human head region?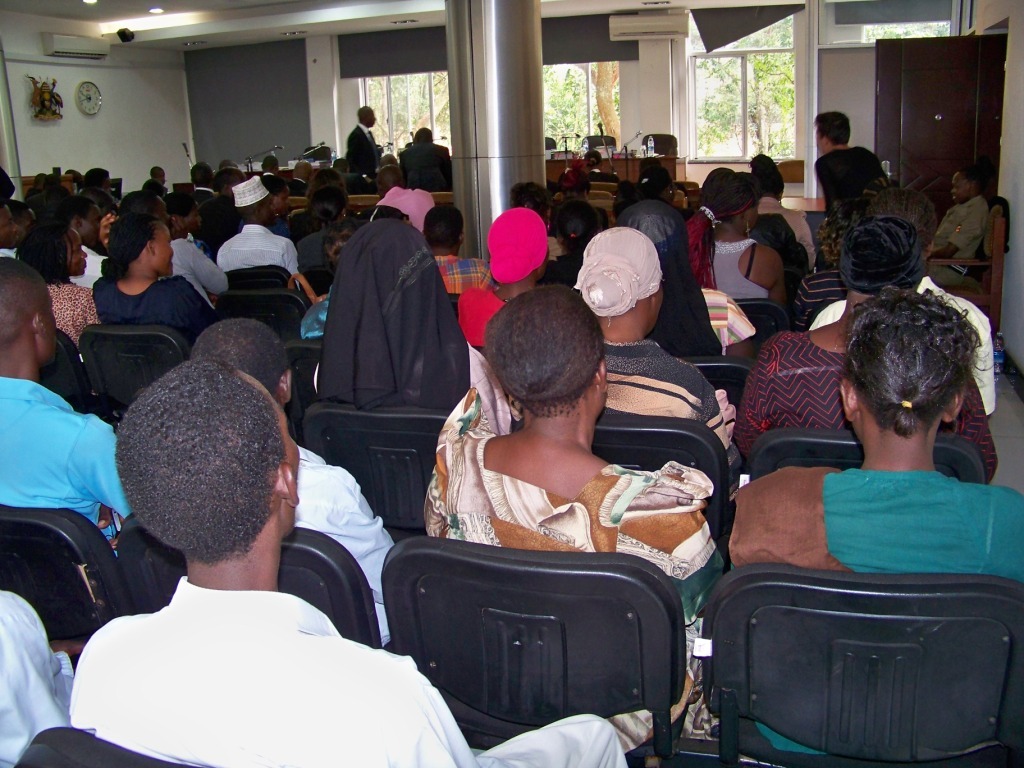
l=949, t=163, r=981, b=206
